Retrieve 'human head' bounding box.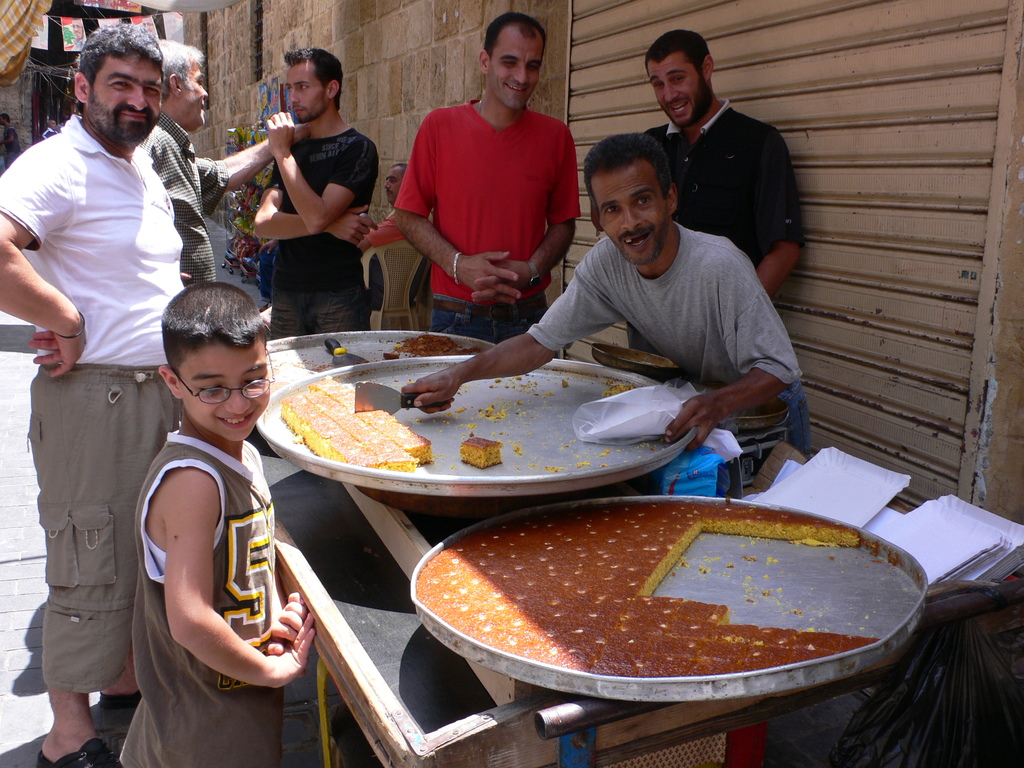
Bounding box: locate(382, 161, 410, 204).
